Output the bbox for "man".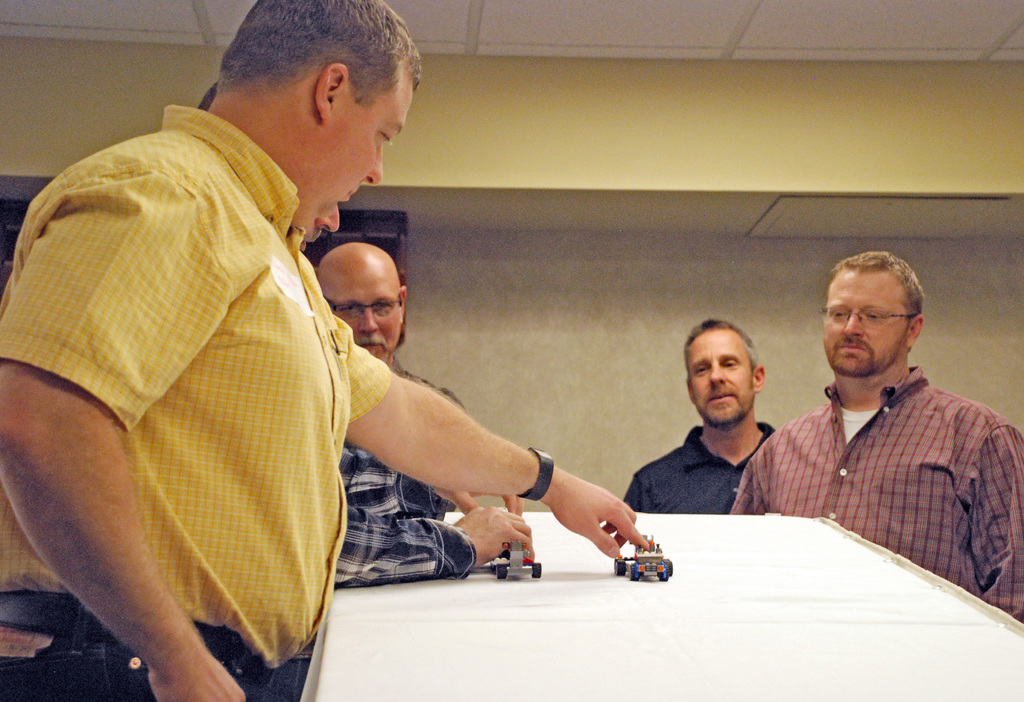
[left=0, top=0, right=650, bottom=701].
